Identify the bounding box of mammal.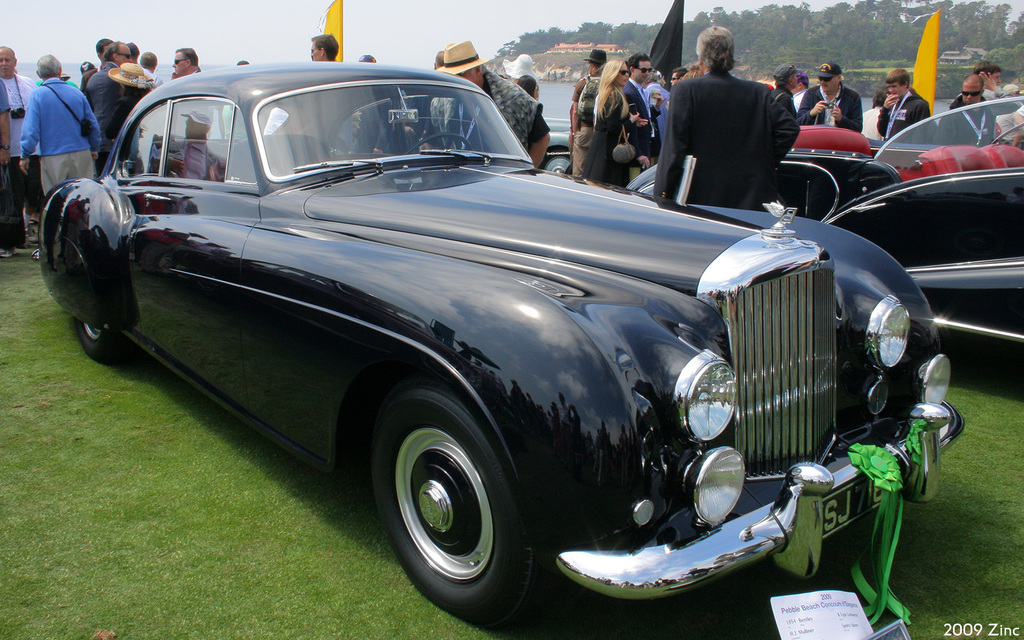
detection(307, 31, 341, 63).
